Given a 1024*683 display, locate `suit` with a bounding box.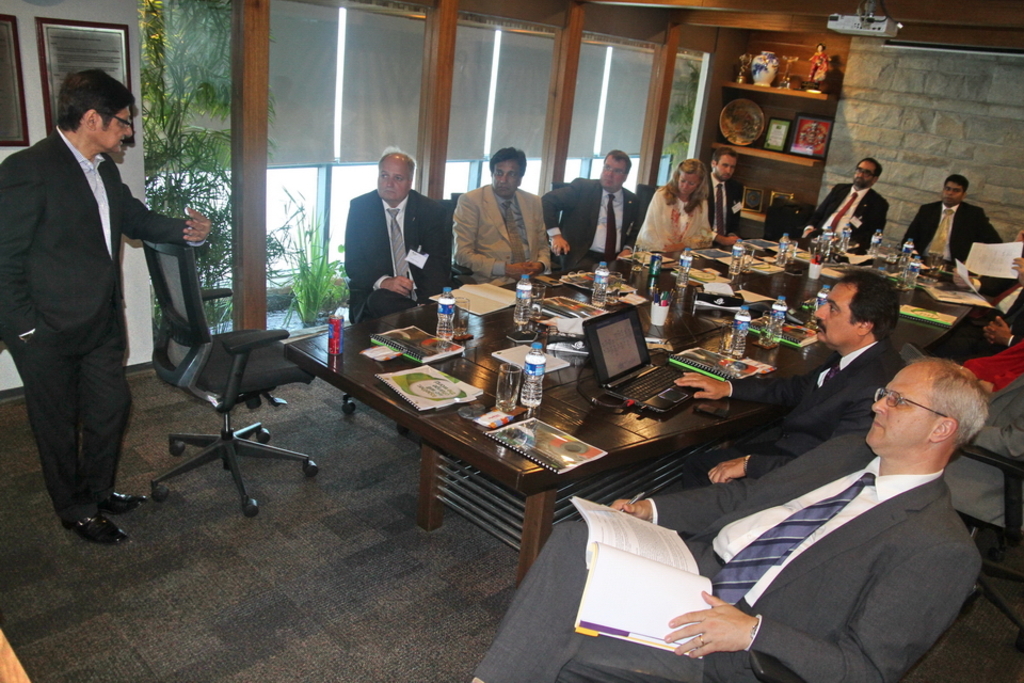
Located: pyautogui.locateOnScreen(930, 289, 1023, 360).
